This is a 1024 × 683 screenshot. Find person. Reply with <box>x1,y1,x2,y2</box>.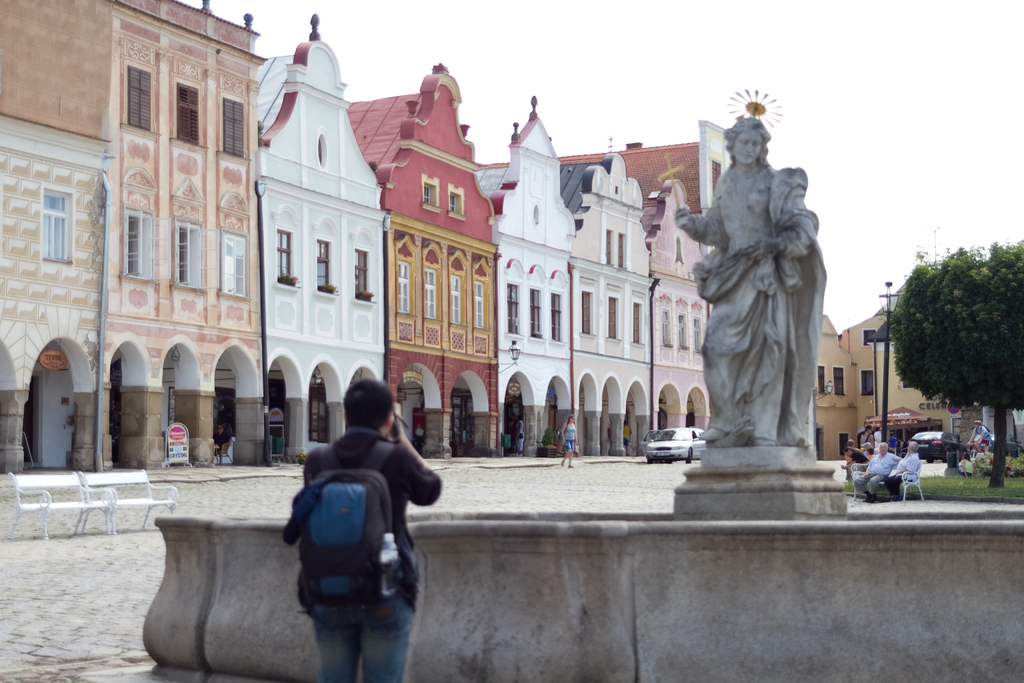
<box>966,417,991,456</box>.
